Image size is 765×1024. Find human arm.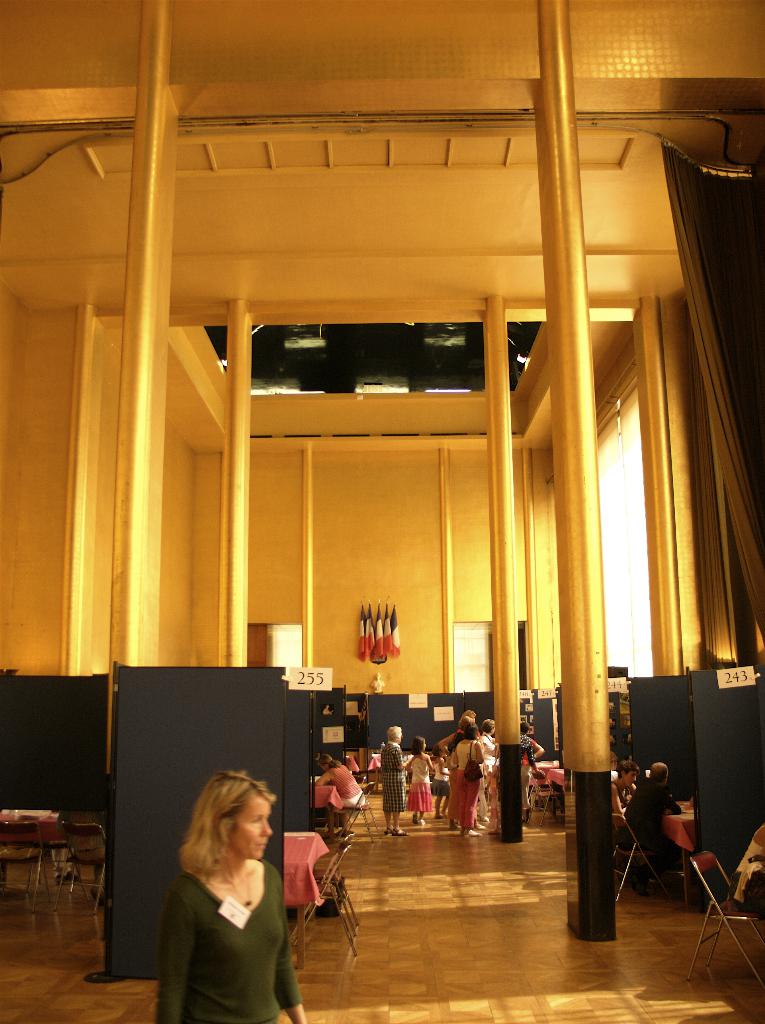
locate(629, 779, 641, 795).
